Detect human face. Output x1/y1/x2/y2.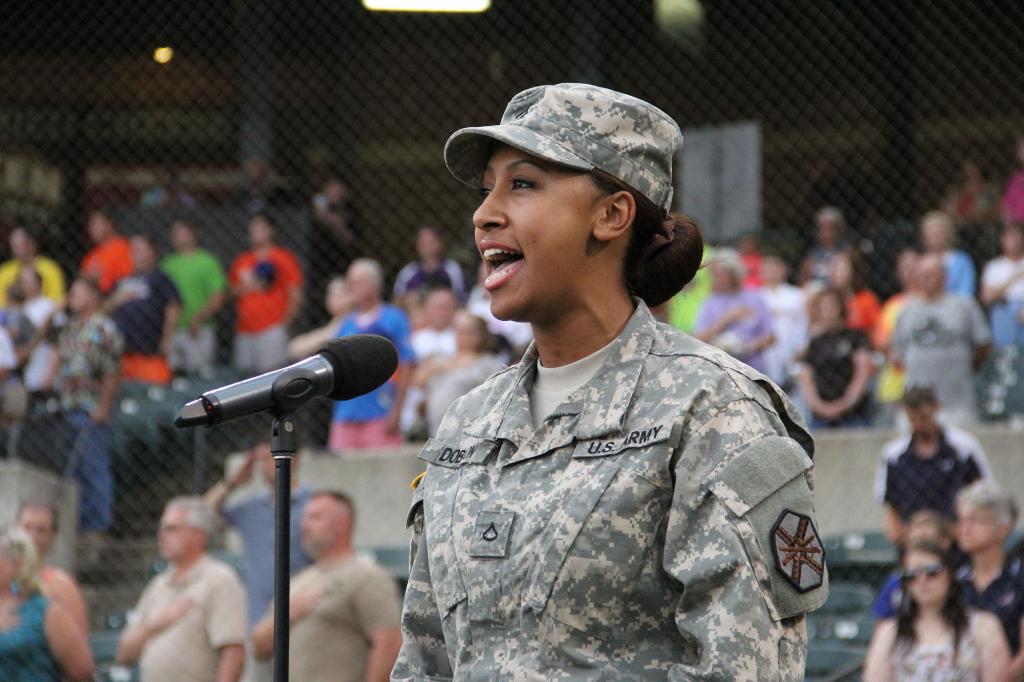
303/502/337/553.
